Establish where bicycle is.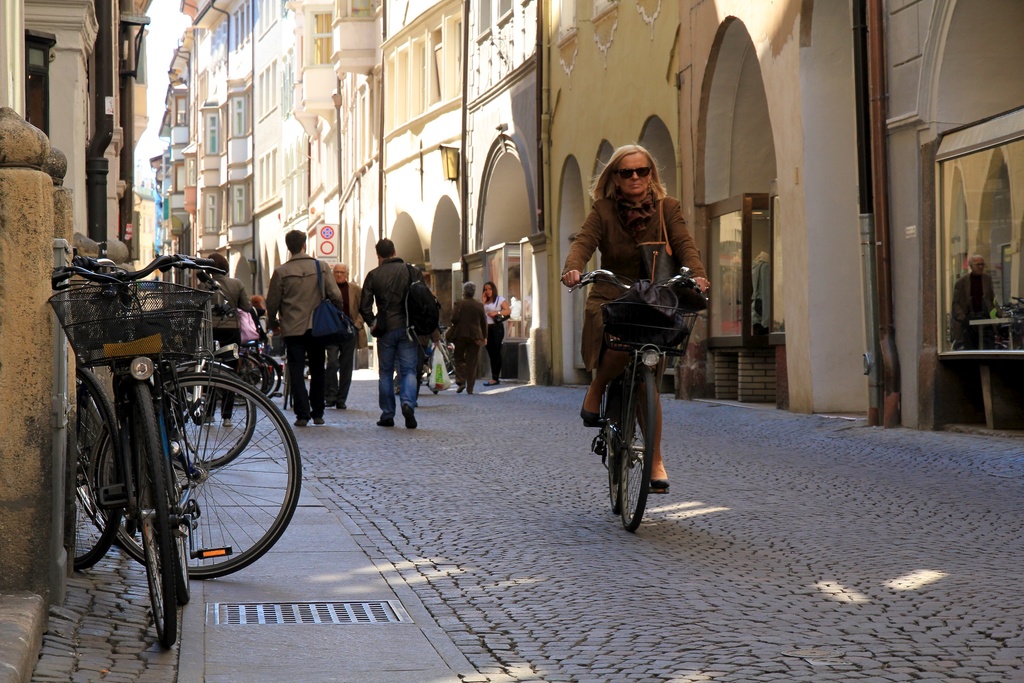
Established at 436,325,455,375.
